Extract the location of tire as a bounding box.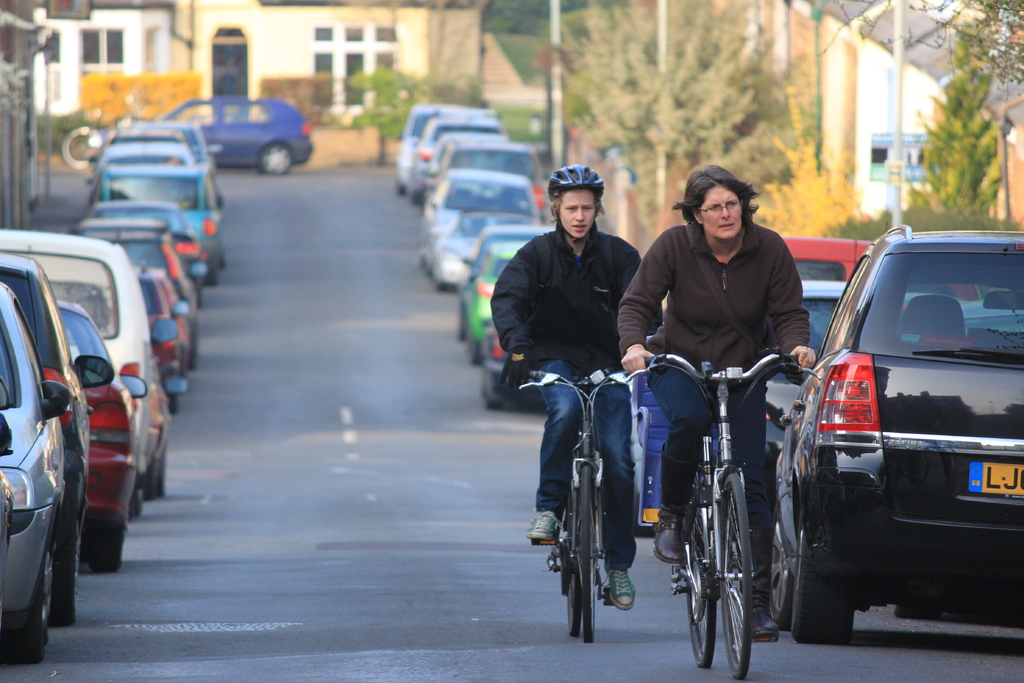
(x1=87, y1=525, x2=124, y2=572).
